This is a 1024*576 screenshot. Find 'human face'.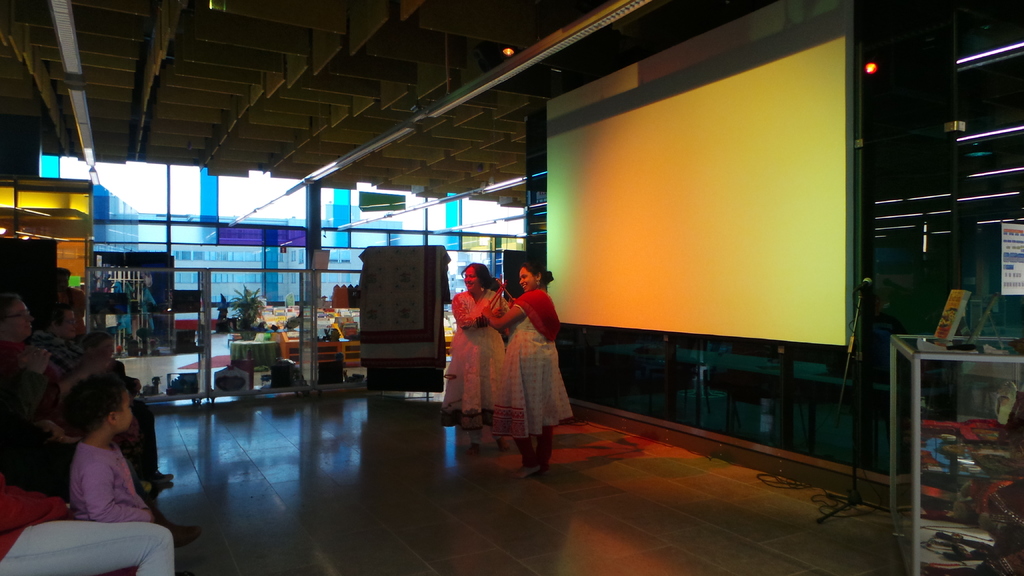
Bounding box: 114 392 135 431.
